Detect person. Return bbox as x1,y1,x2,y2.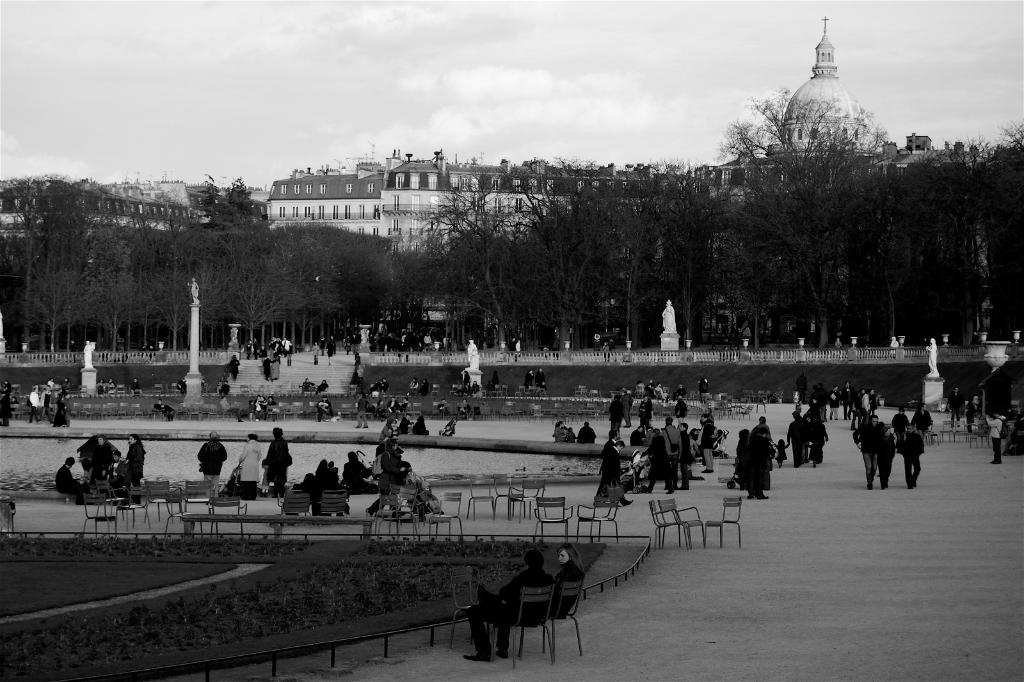
911,402,932,445.
